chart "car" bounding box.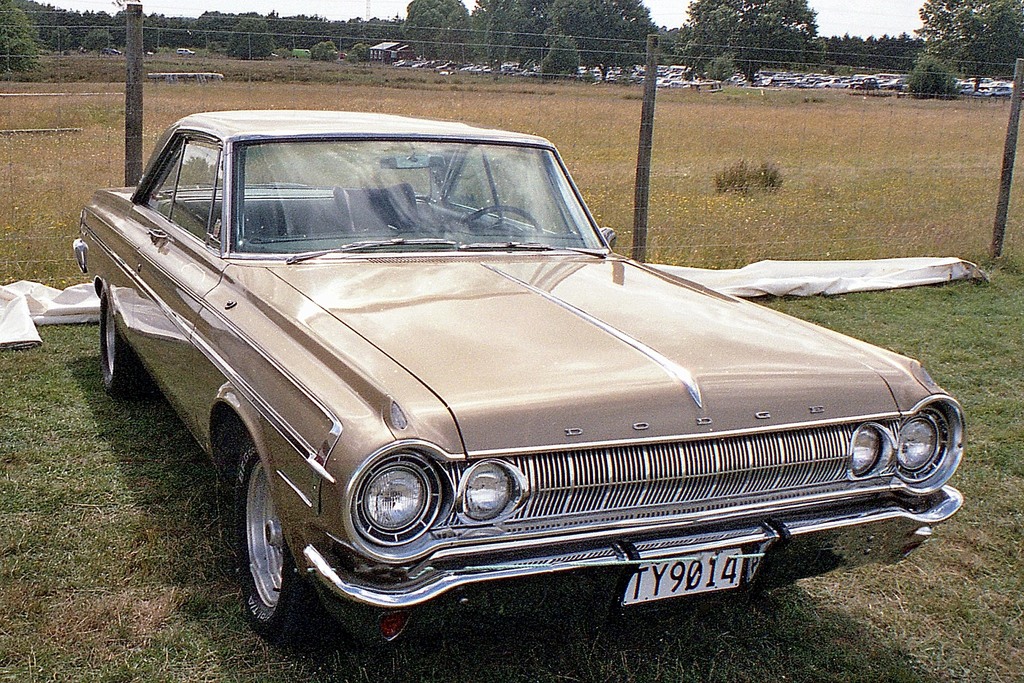
Charted: select_region(173, 47, 195, 56).
